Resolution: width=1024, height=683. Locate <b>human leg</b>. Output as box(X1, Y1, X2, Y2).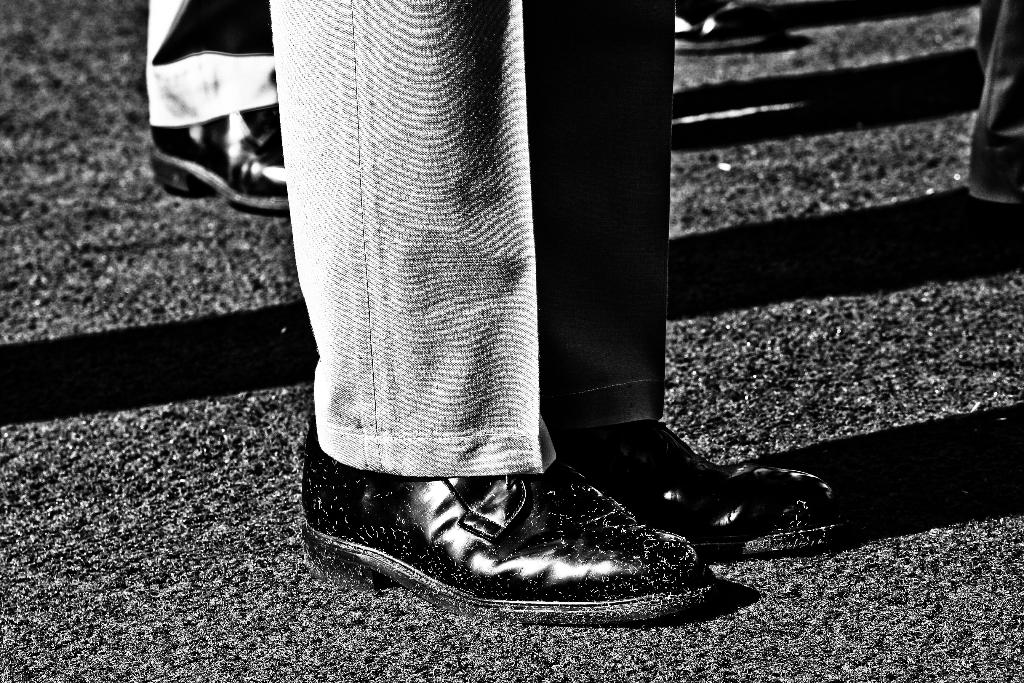
box(545, 0, 840, 548).
